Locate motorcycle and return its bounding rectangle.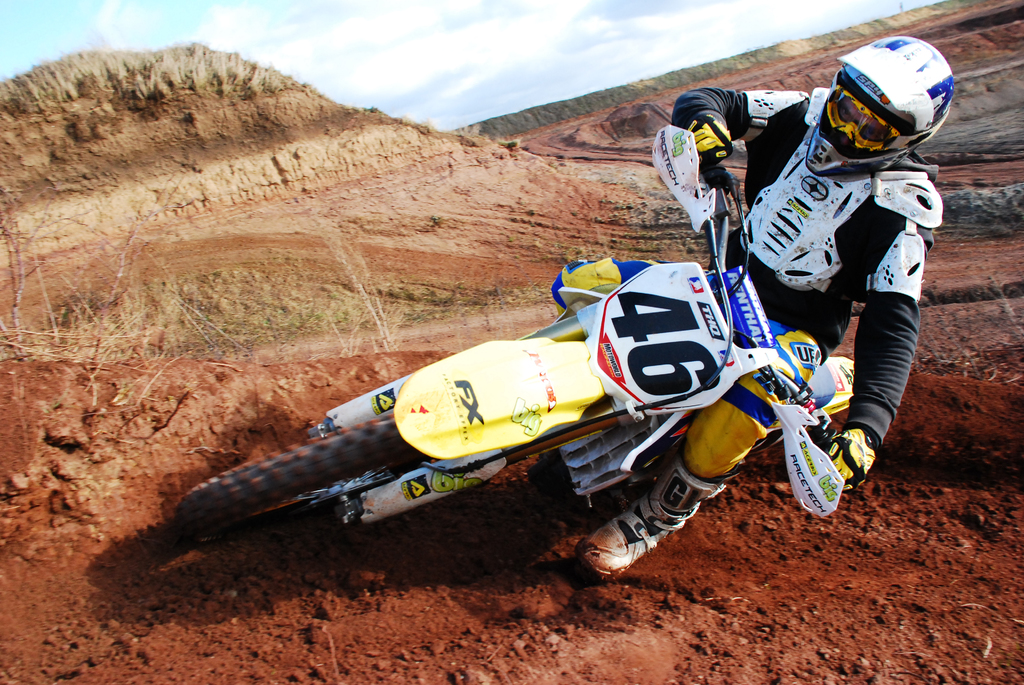
box(175, 127, 855, 526).
